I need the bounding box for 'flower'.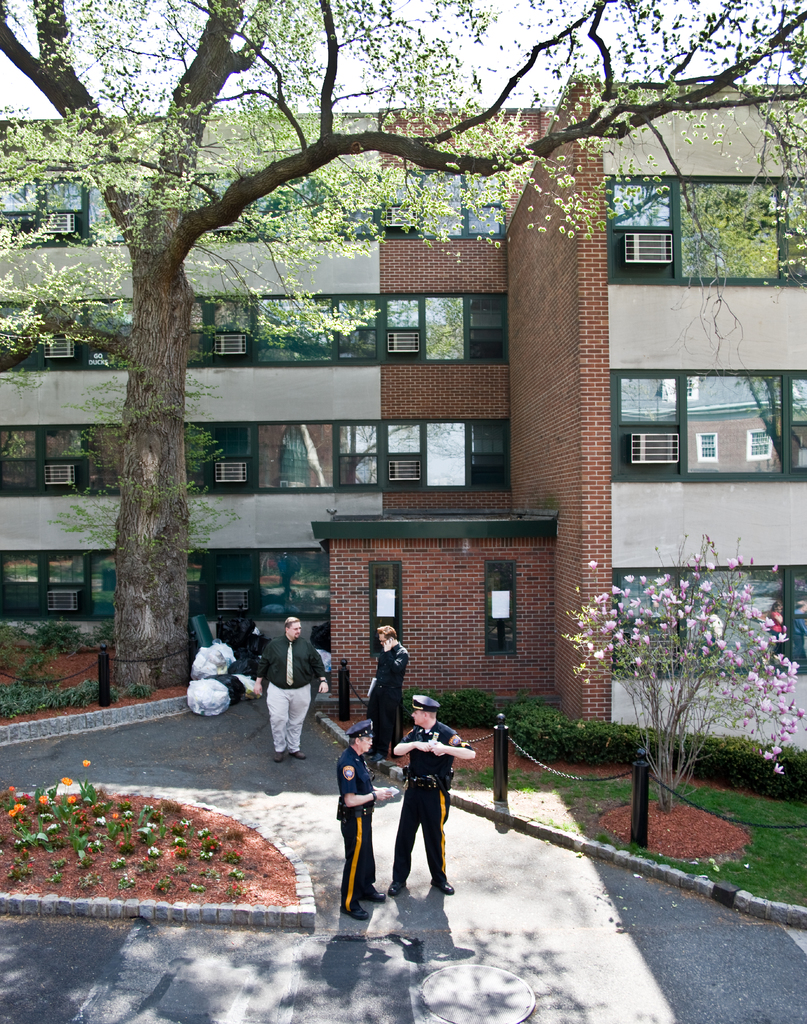
Here it is: x1=109, y1=808, x2=116, y2=819.
